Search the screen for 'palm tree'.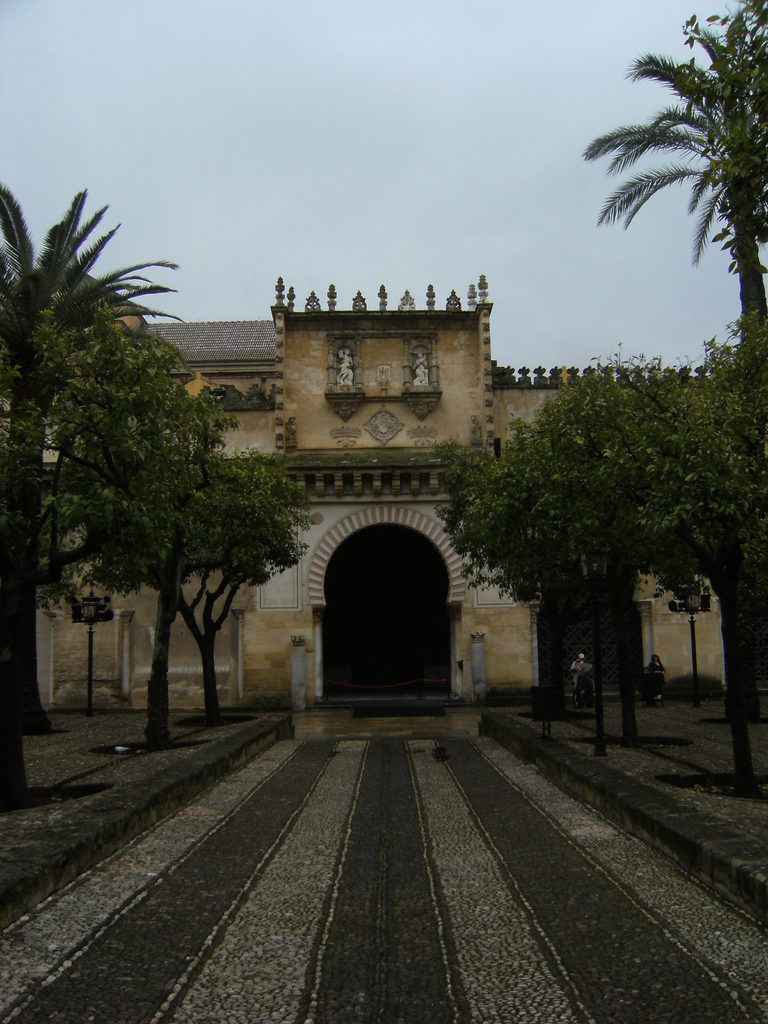
Found at detection(609, 60, 745, 388).
